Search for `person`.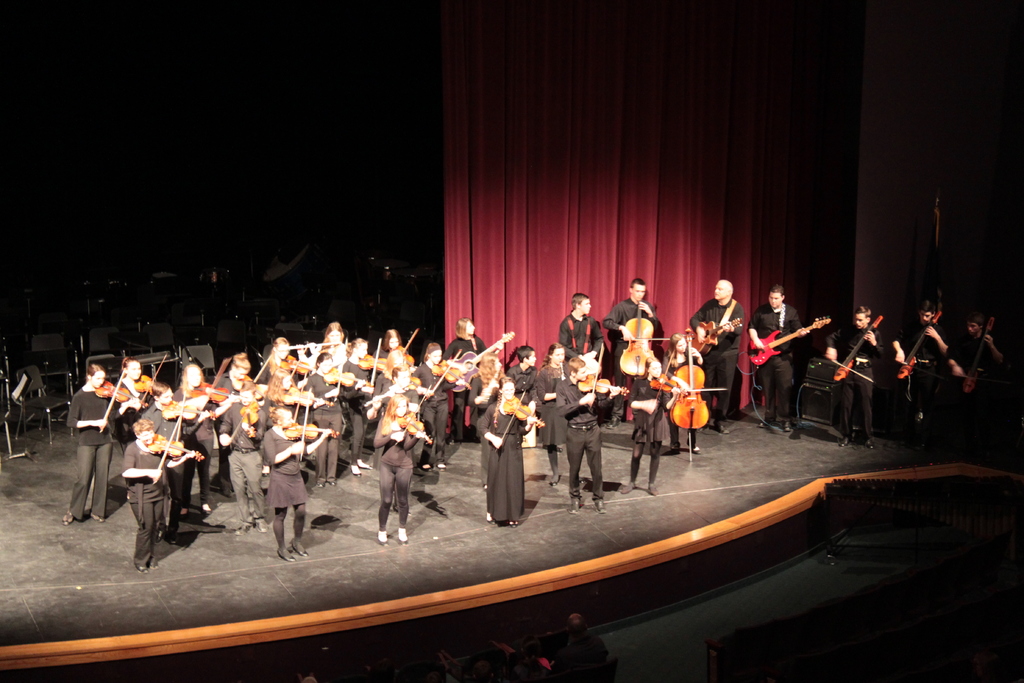
Found at [x1=553, y1=292, x2=603, y2=427].
